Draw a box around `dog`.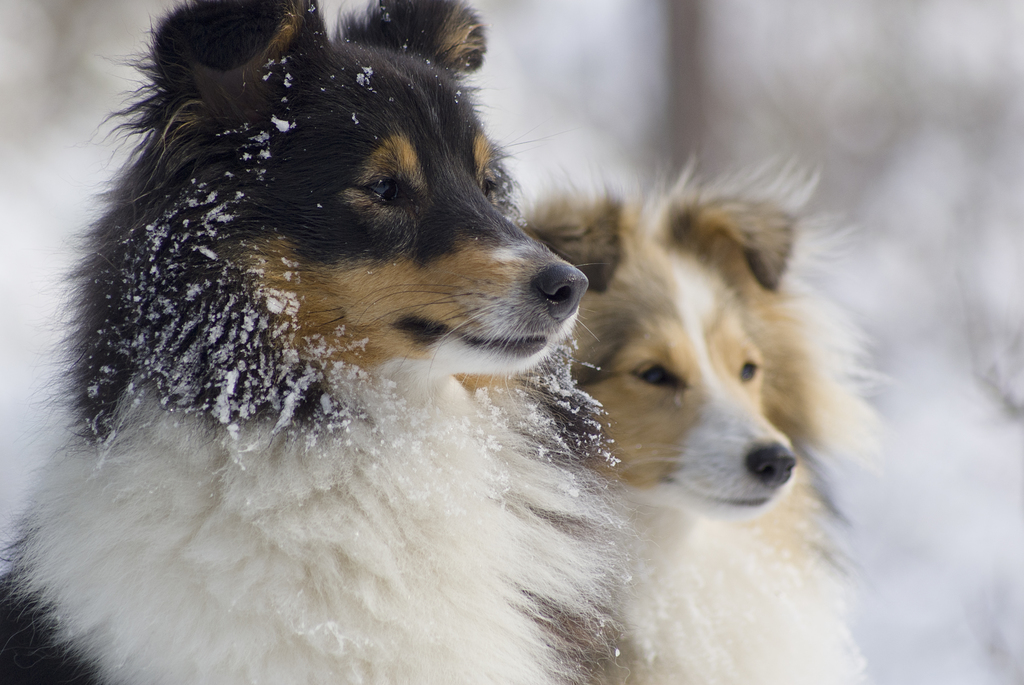
box(0, 0, 616, 684).
